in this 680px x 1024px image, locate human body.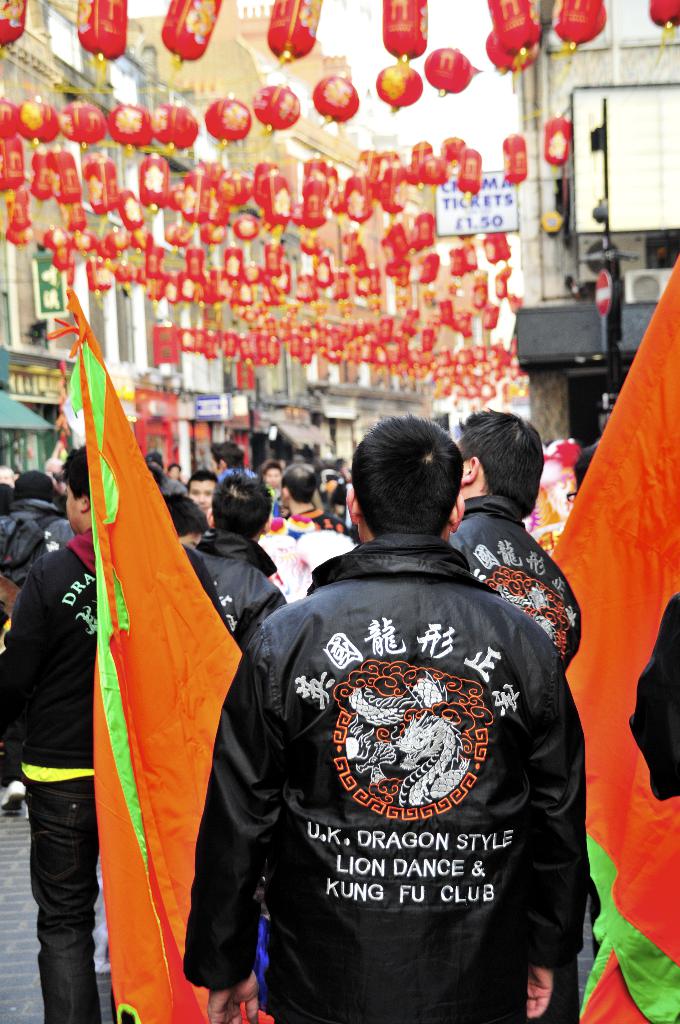
Bounding box: box=[448, 485, 583, 683].
